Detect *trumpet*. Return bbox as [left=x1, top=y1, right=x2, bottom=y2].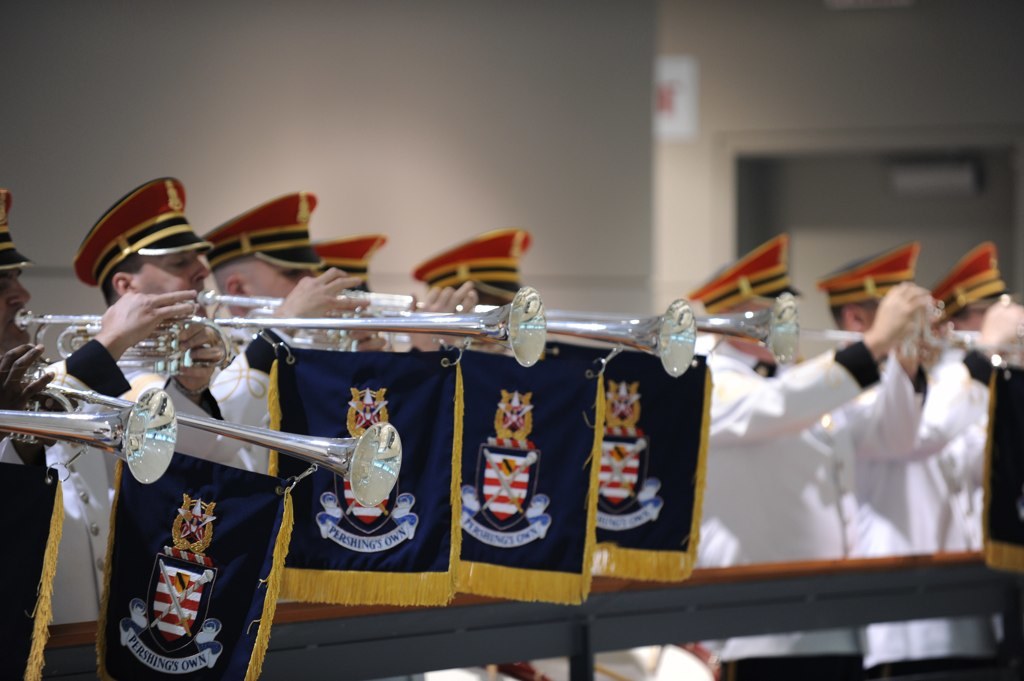
[left=14, top=286, right=547, bottom=379].
